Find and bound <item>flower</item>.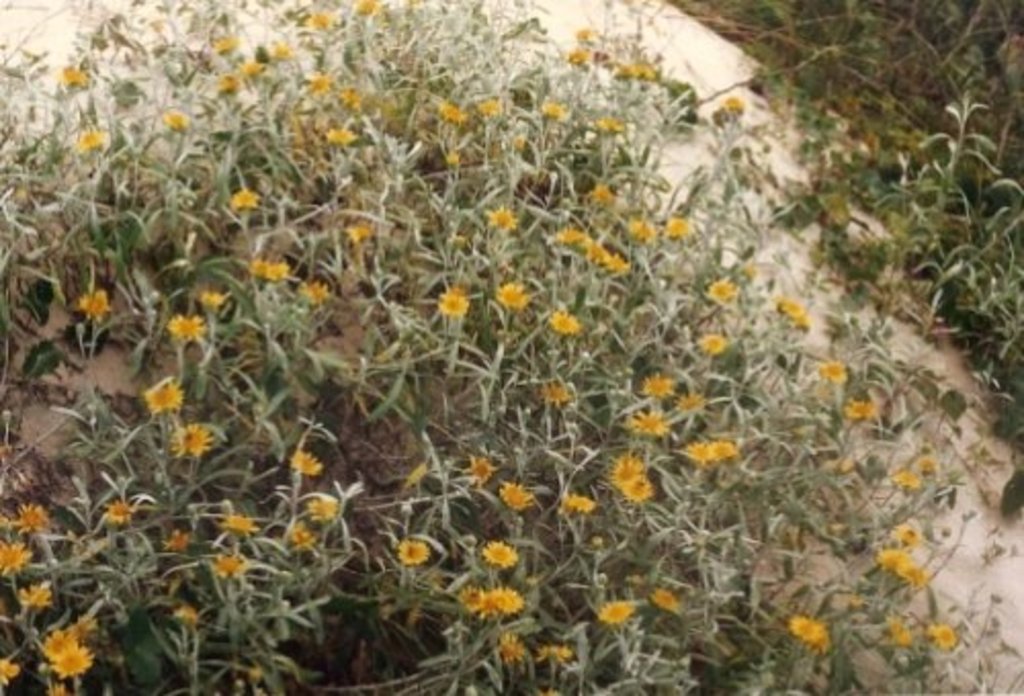
Bound: (438,282,469,319).
